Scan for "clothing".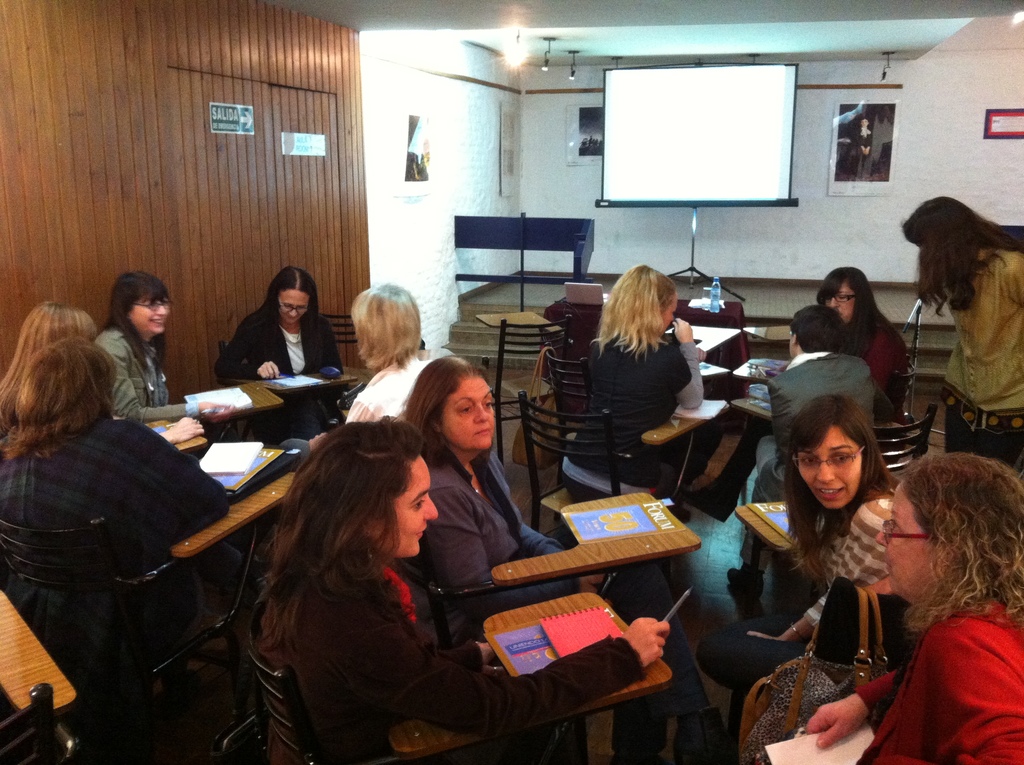
Scan result: 268,565,649,764.
